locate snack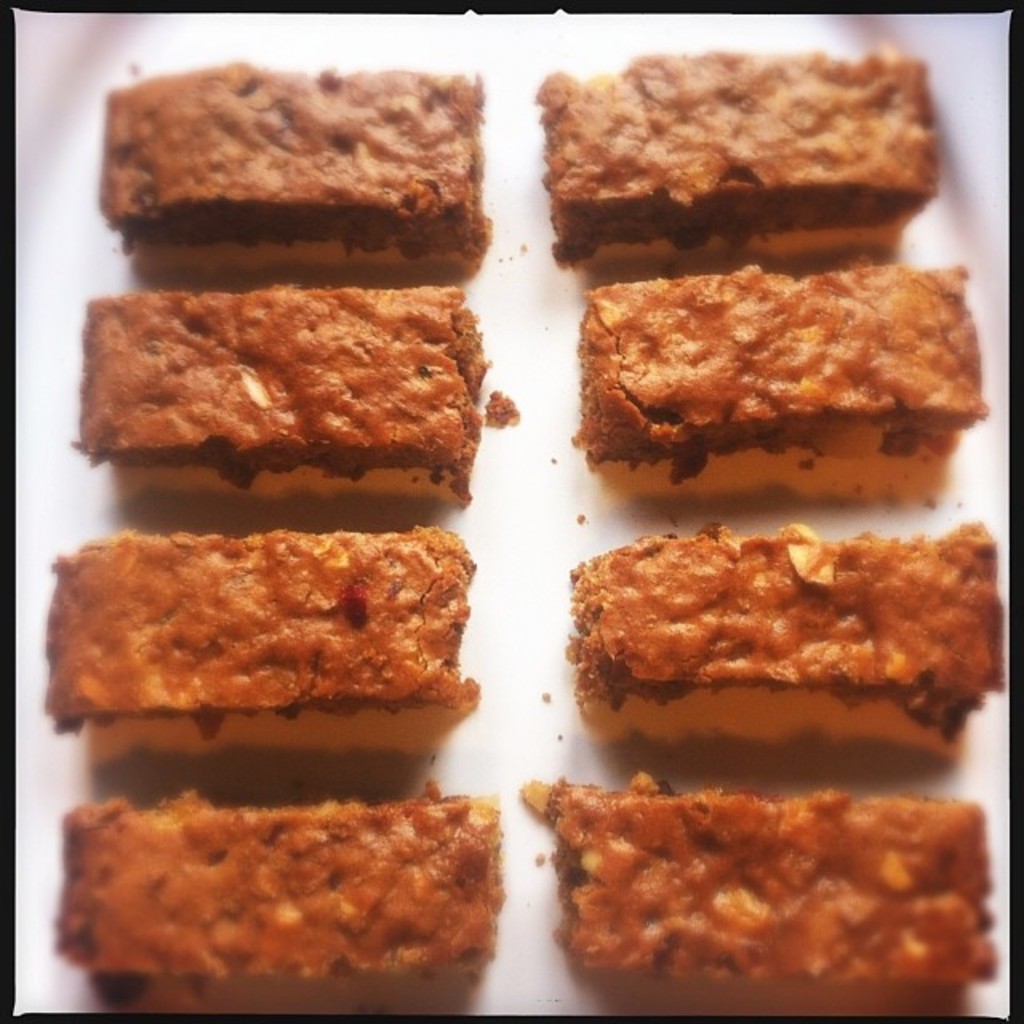
l=523, t=42, r=949, b=270
